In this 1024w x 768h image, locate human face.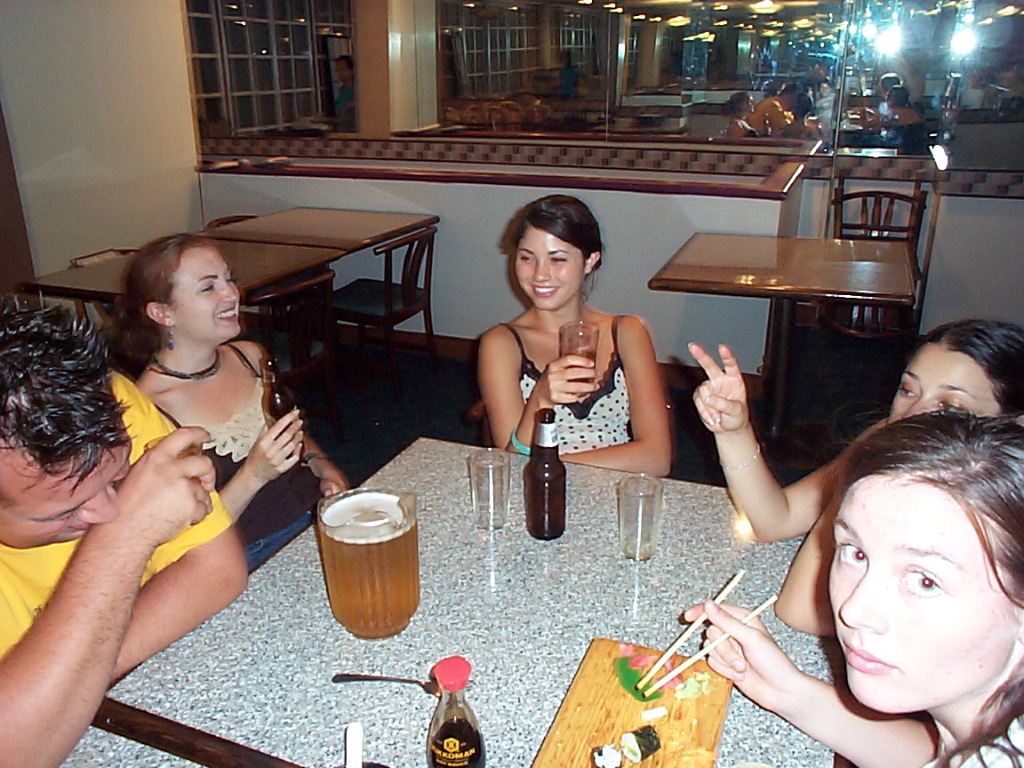
Bounding box: 888:340:997:425.
